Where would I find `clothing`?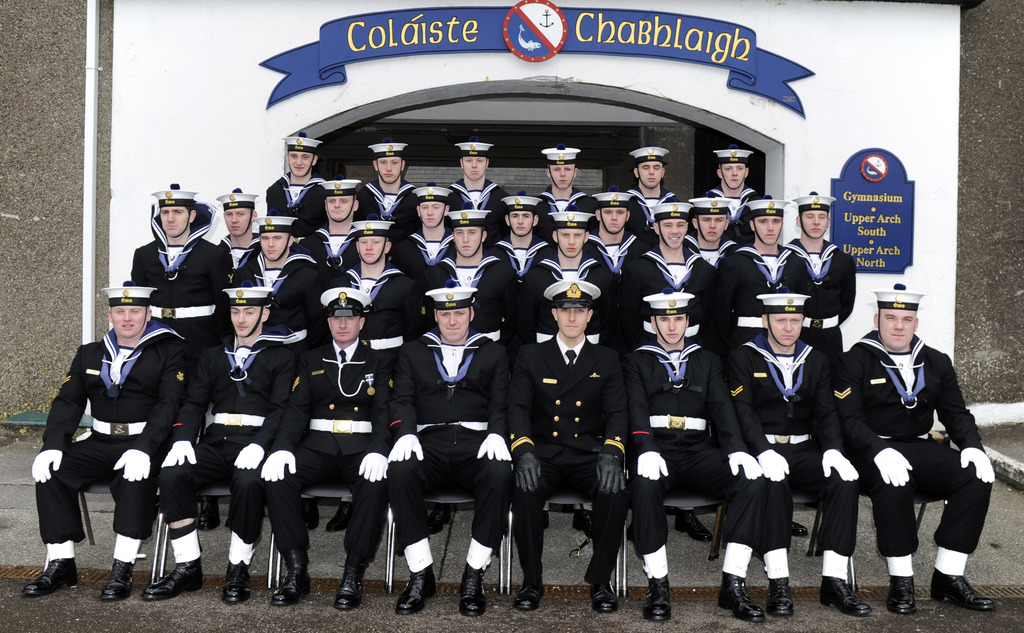
At [618,346,765,575].
